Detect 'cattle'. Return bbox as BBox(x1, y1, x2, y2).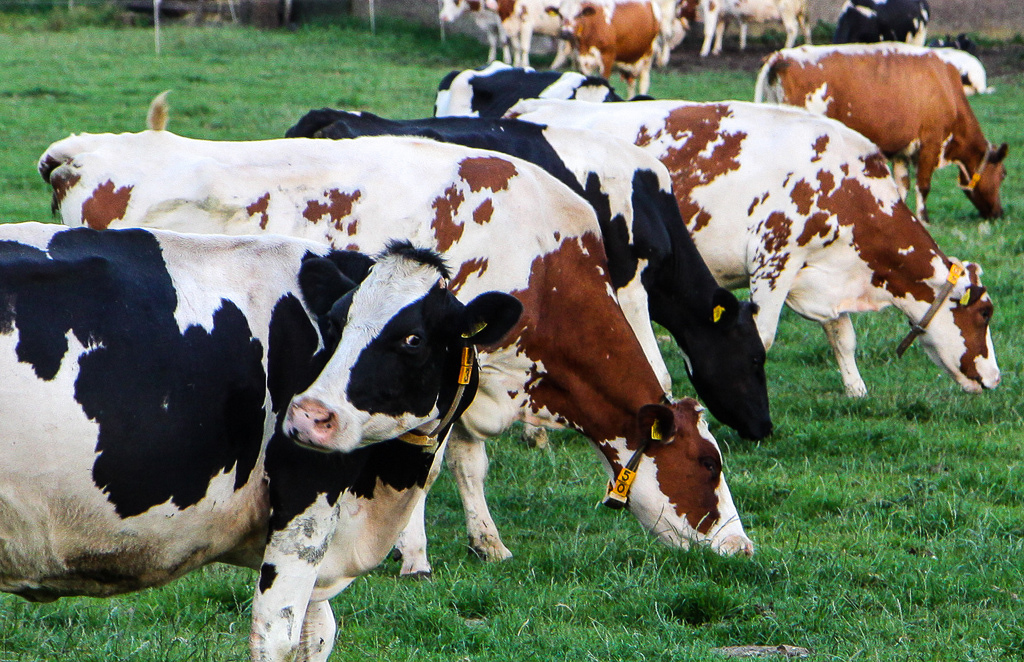
BBox(0, 222, 525, 661).
